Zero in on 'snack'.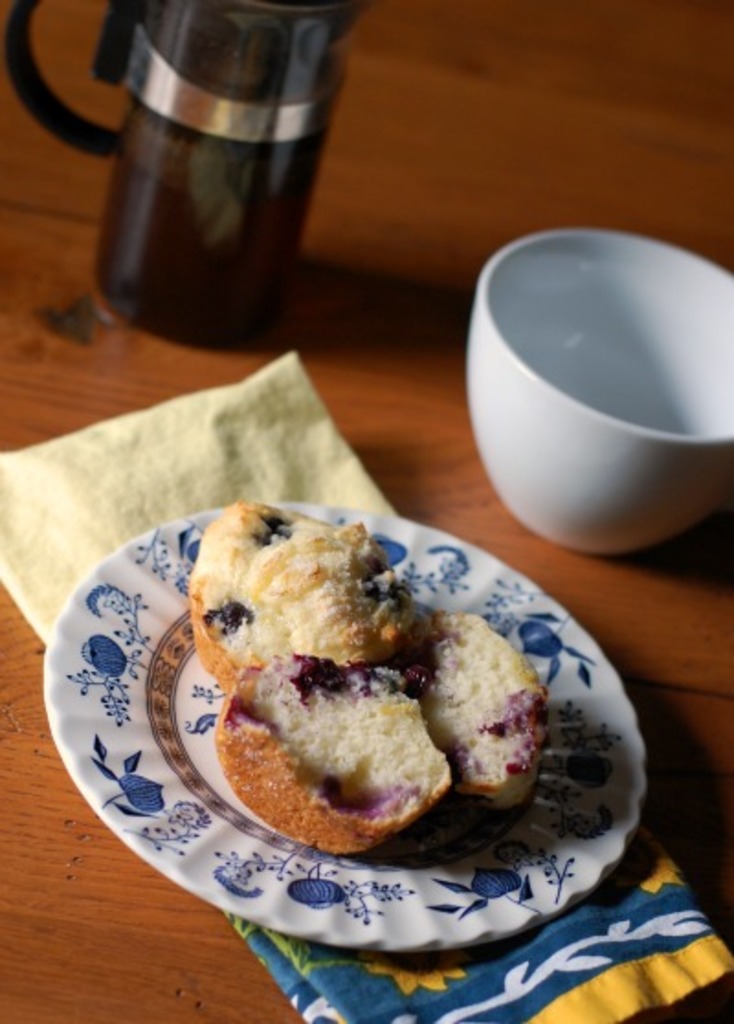
Zeroed in: (left=196, top=505, right=437, bottom=697).
